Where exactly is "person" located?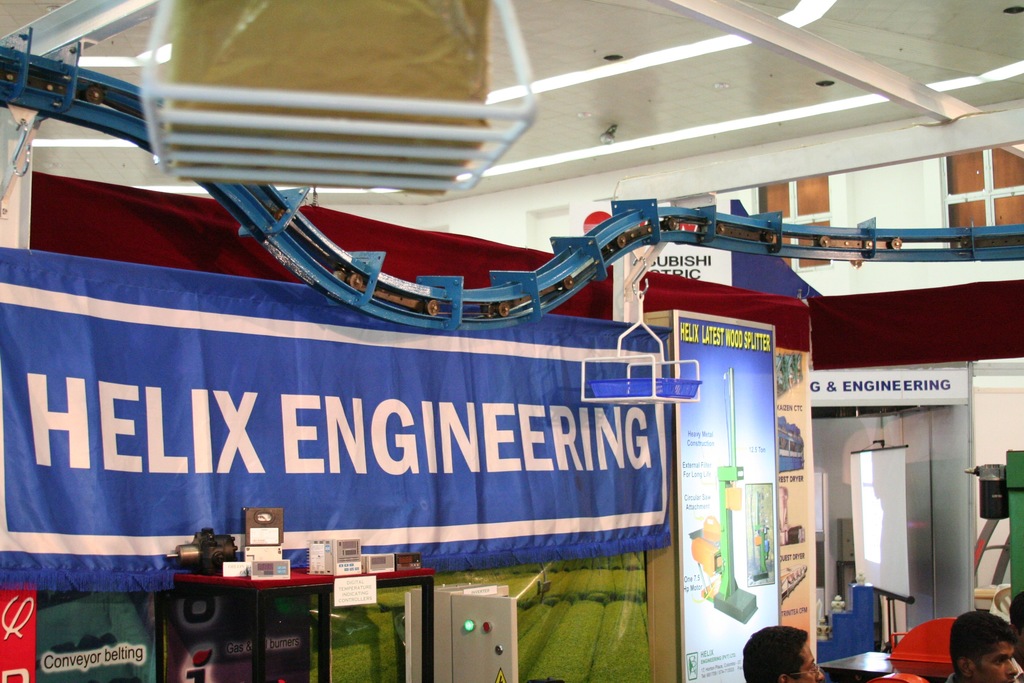
Its bounding box is {"x1": 943, "y1": 608, "x2": 1023, "y2": 682}.
